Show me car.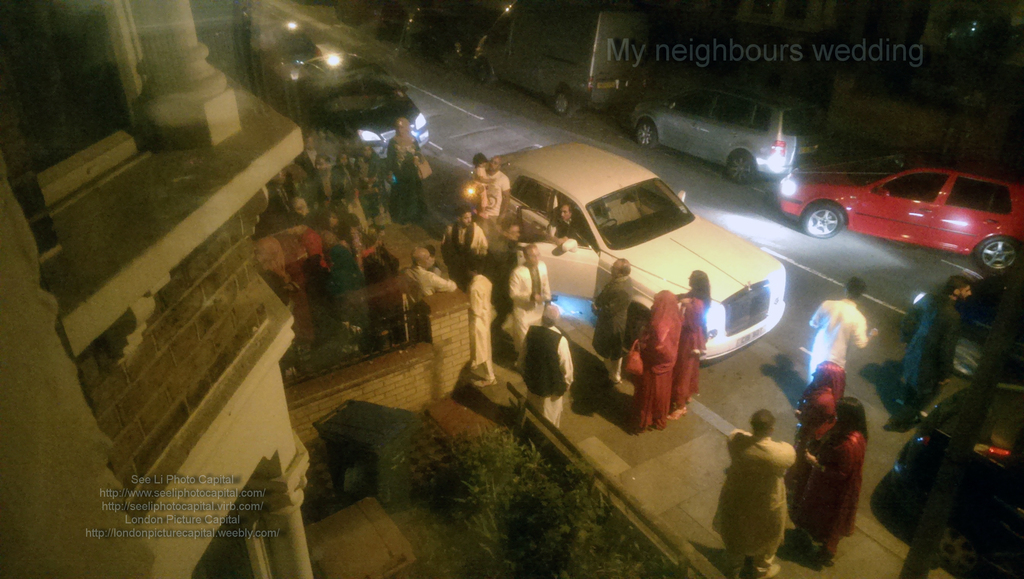
car is here: (x1=782, y1=155, x2=1023, y2=281).
